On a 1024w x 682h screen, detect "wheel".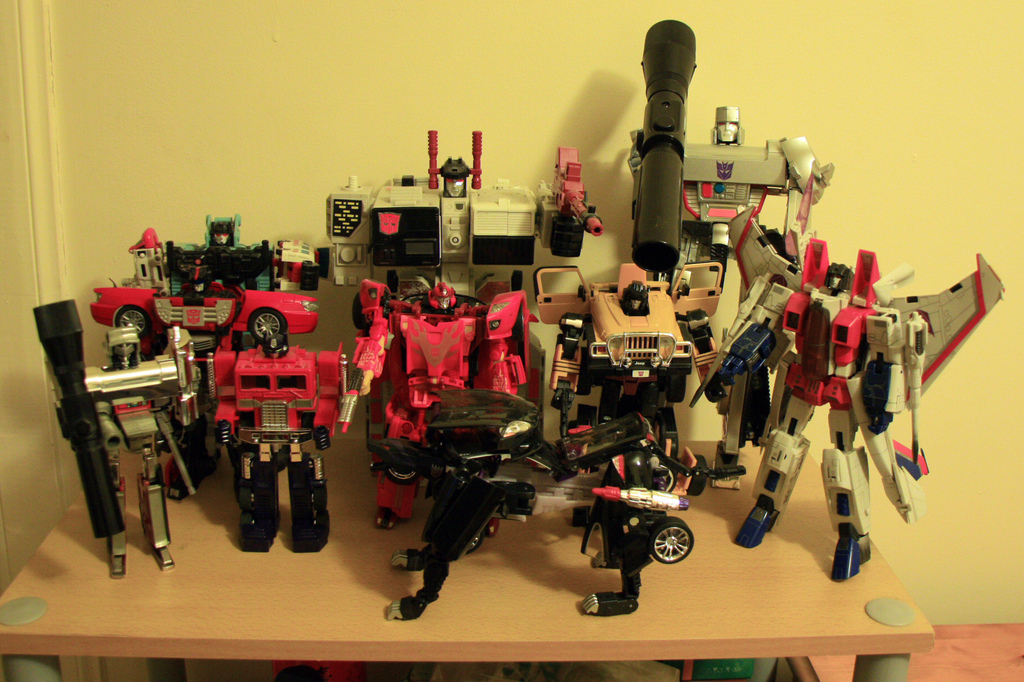
l=109, t=306, r=148, b=345.
